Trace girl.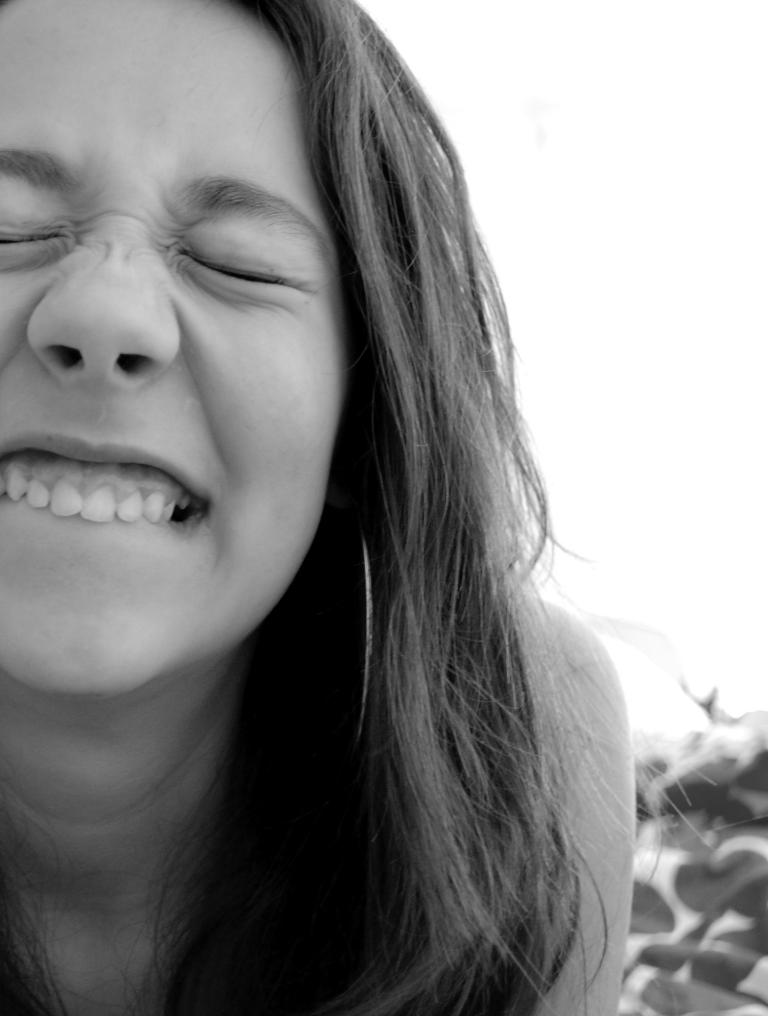
Traced to rect(0, 0, 637, 1010).
